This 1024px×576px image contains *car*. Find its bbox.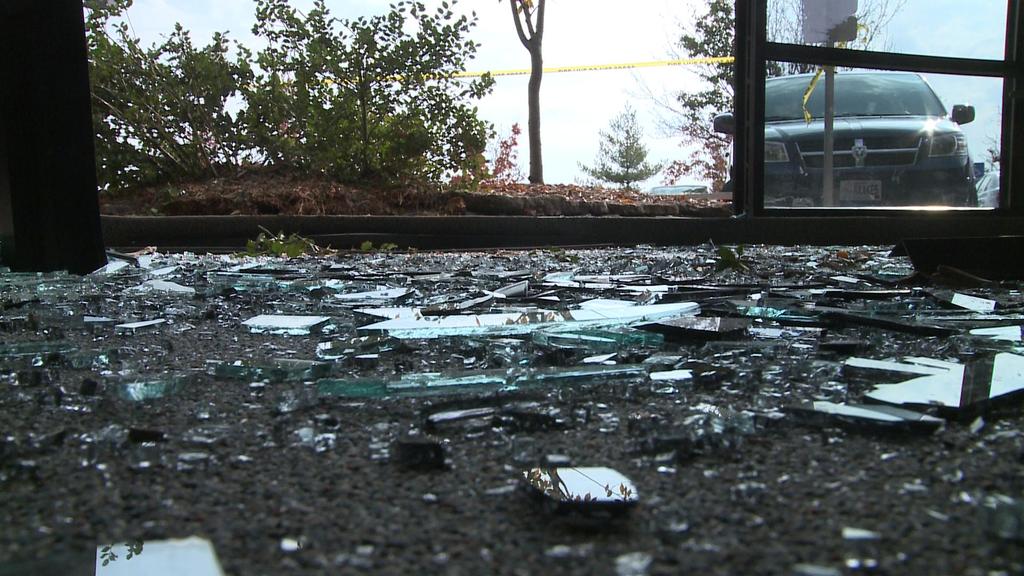
crop(973, 172, 1000, 207).
